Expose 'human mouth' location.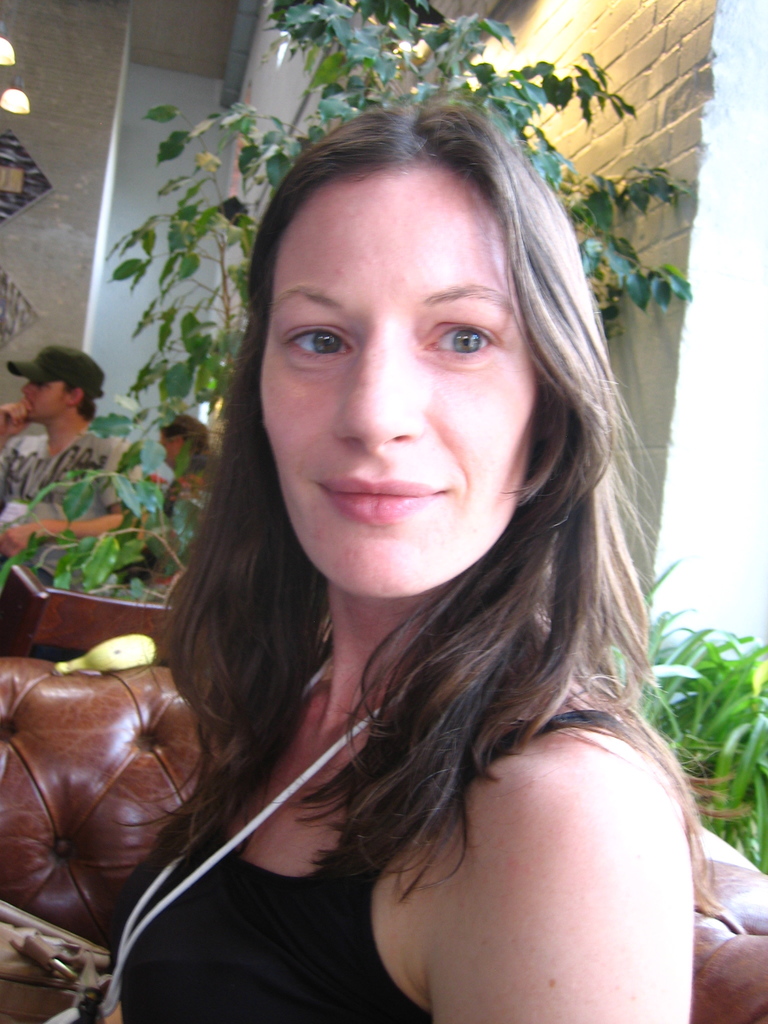
Exposed at (310, 466, 448, 531).
